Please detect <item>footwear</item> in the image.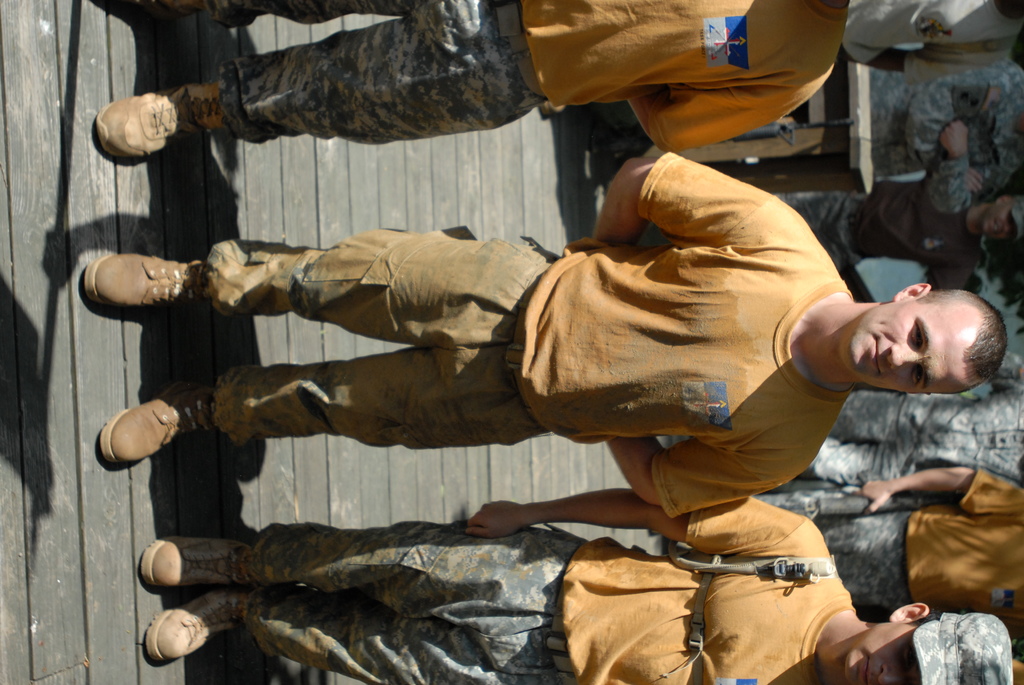
box(138, 0, 217, 17).
